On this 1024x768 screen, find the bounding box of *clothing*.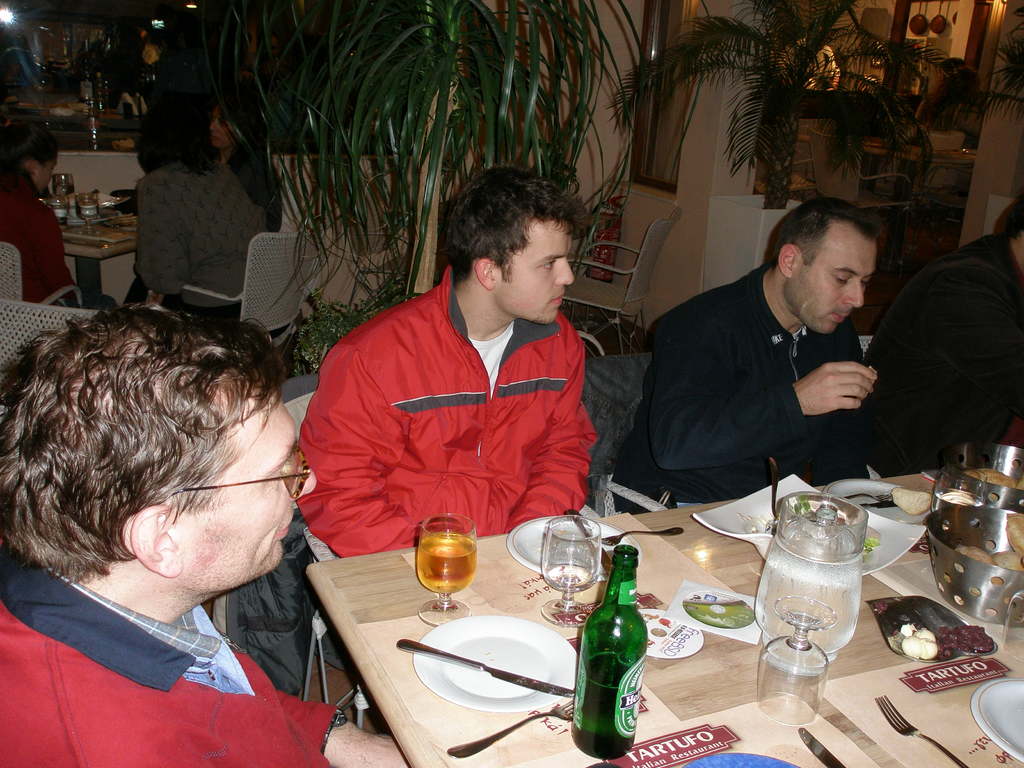
Bounding box: left=636, top=266, right=901, bottom=512.
